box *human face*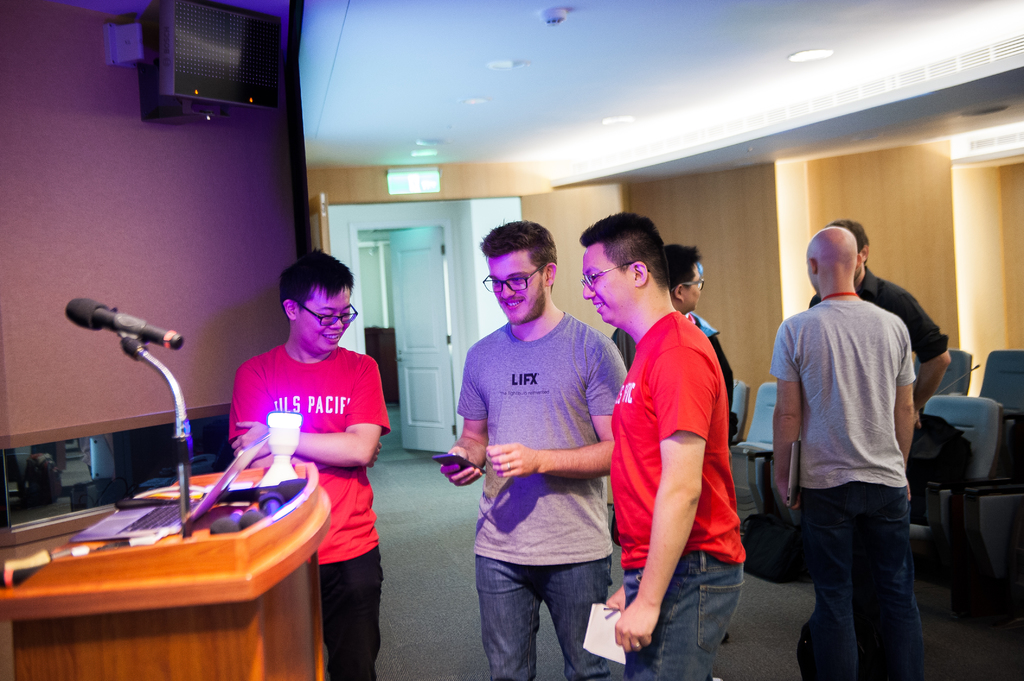
[577, 247, 636, 330]
